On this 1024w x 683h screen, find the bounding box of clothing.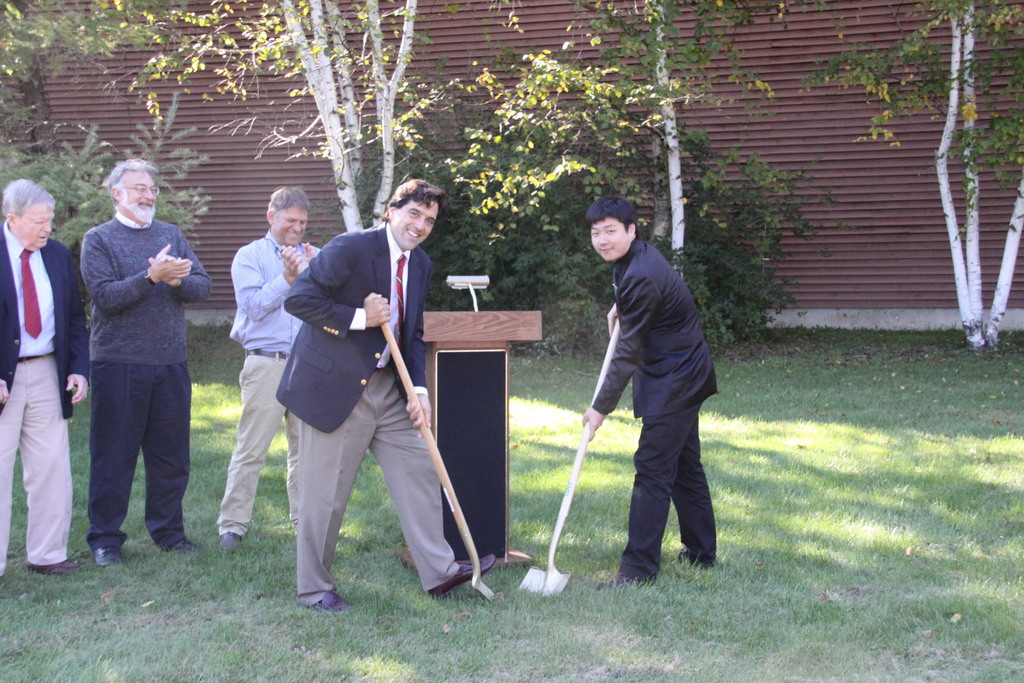
Bounding box: bbox(0, 220, 86, 558).
